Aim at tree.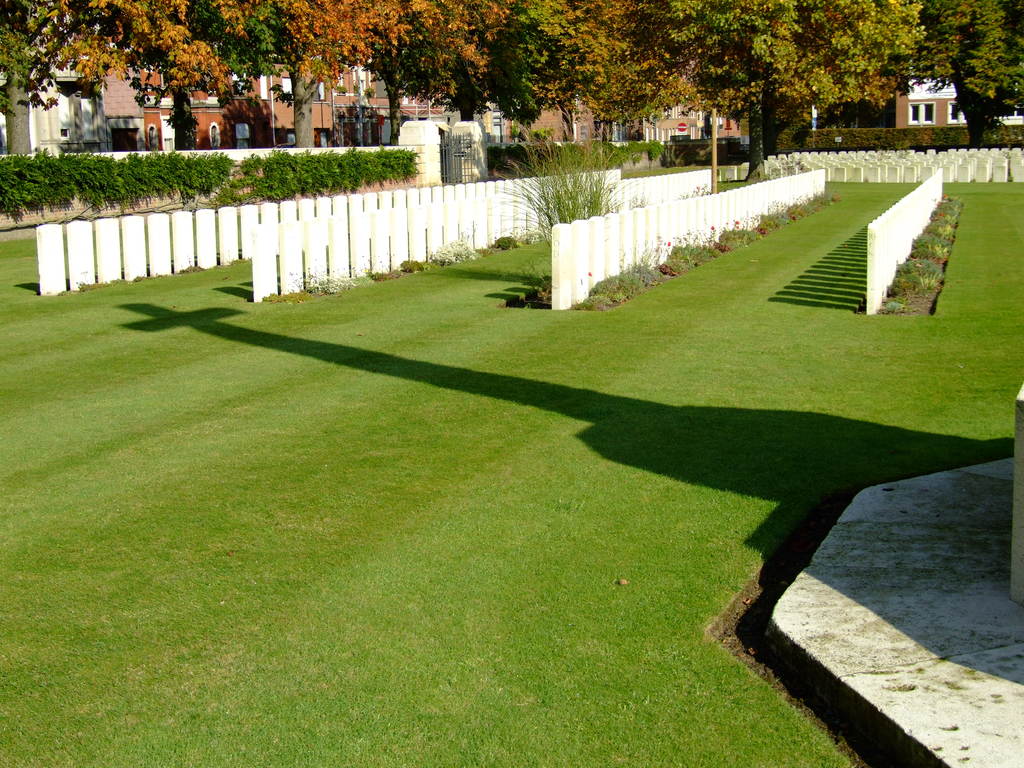
Aimed at detection(218, 0, 395, 150).
